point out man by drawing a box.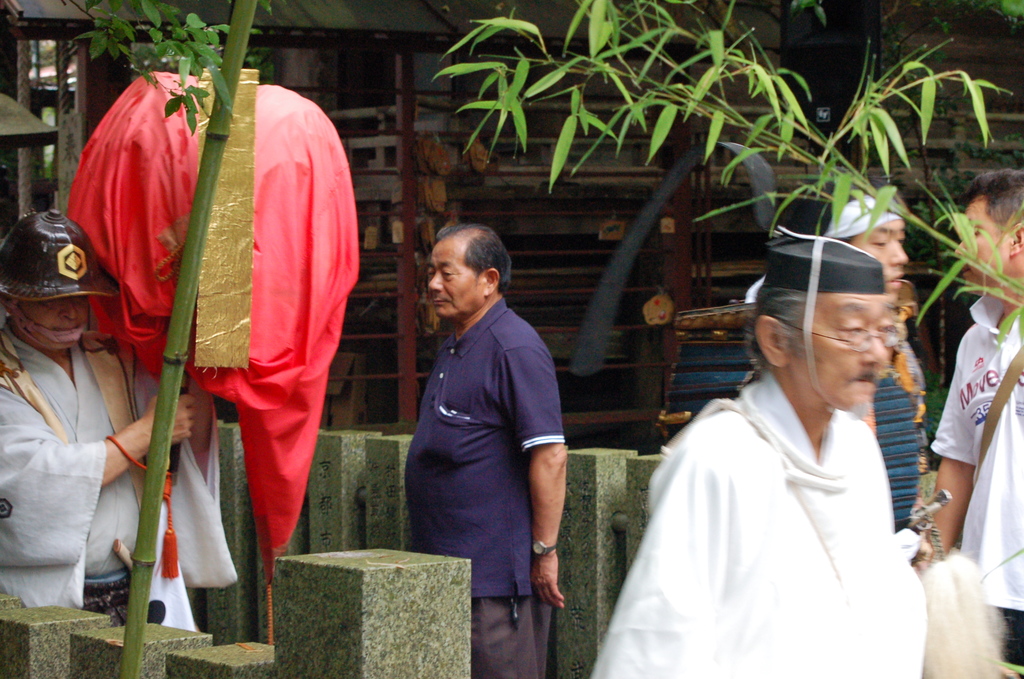
817:173:926:532.
